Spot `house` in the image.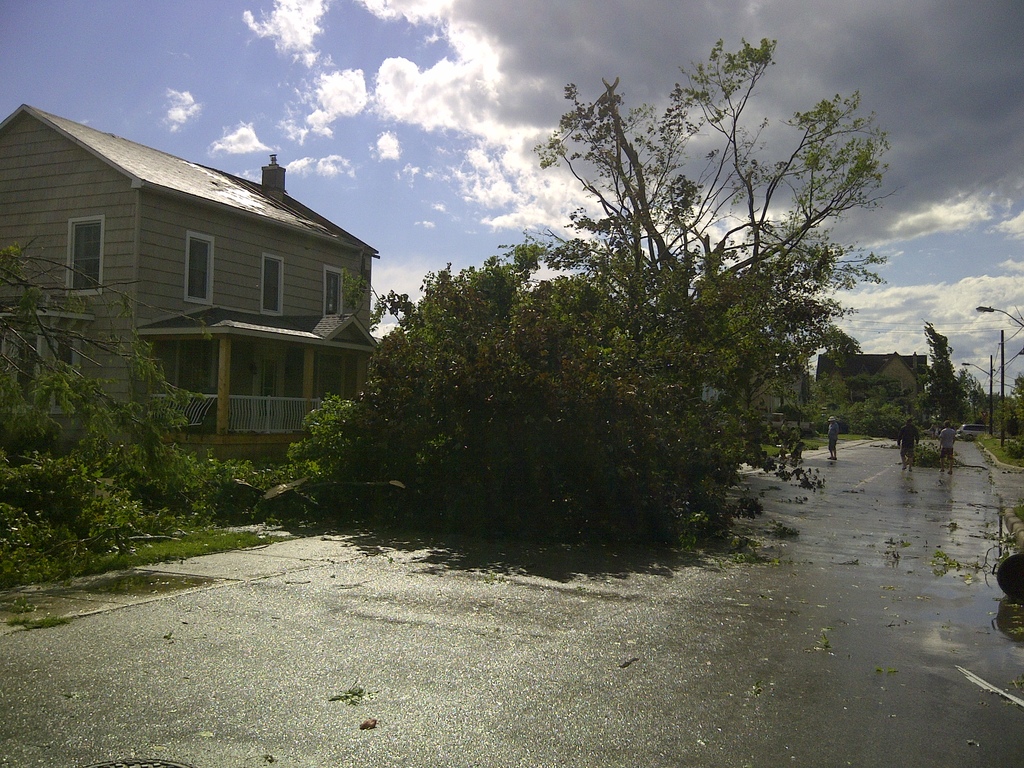
`house` found at x1=8, y1=99, x2=382, y2=504.
